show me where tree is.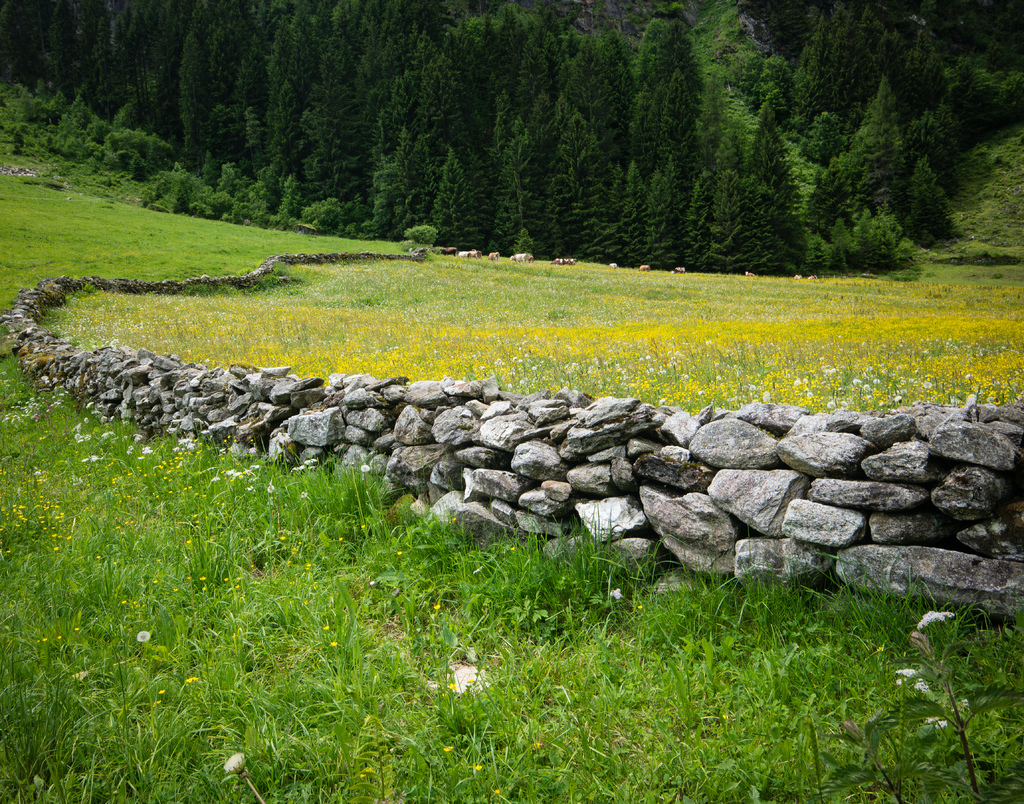
tree is at locate(985, 65, 1023, 148).
